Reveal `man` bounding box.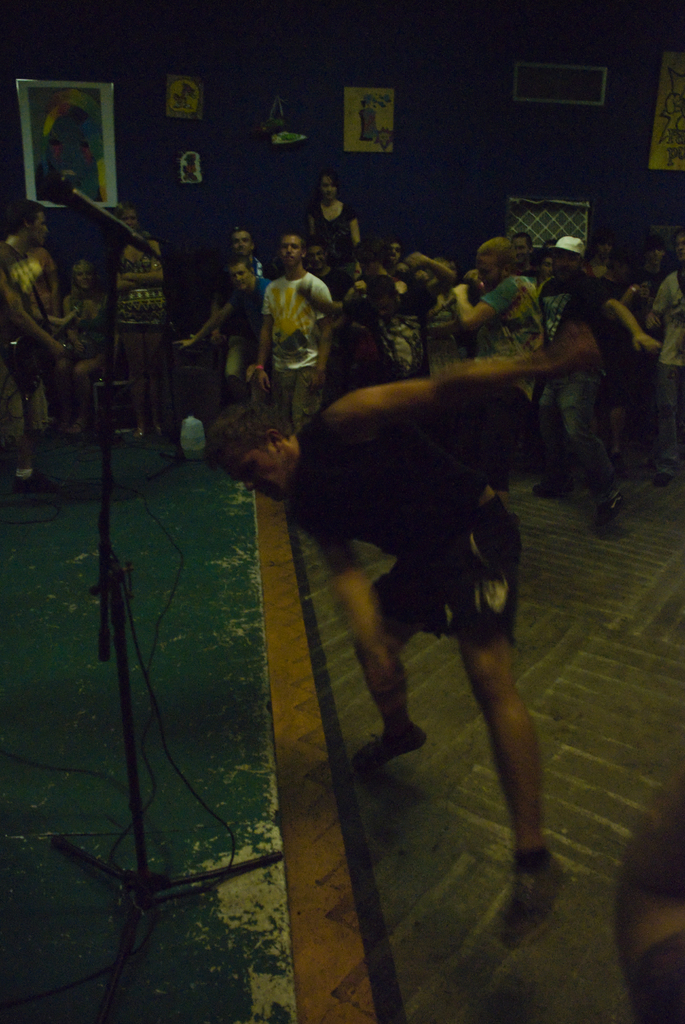
Revealed: 649,228,684,479.
